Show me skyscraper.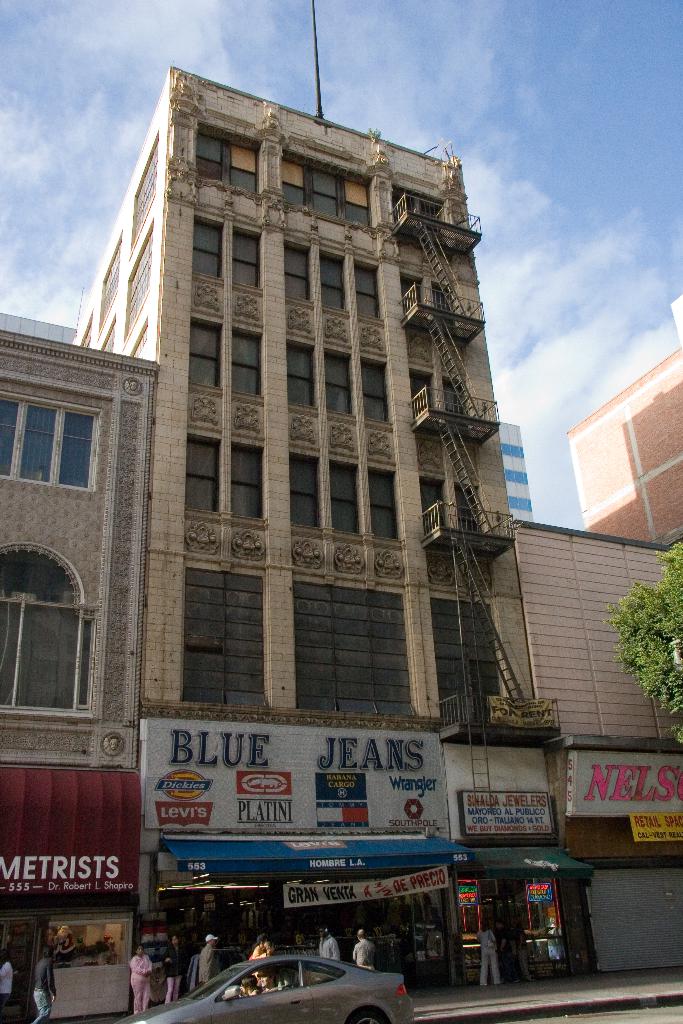
skyscraper is here: <box>29,53,607,881</box>.
